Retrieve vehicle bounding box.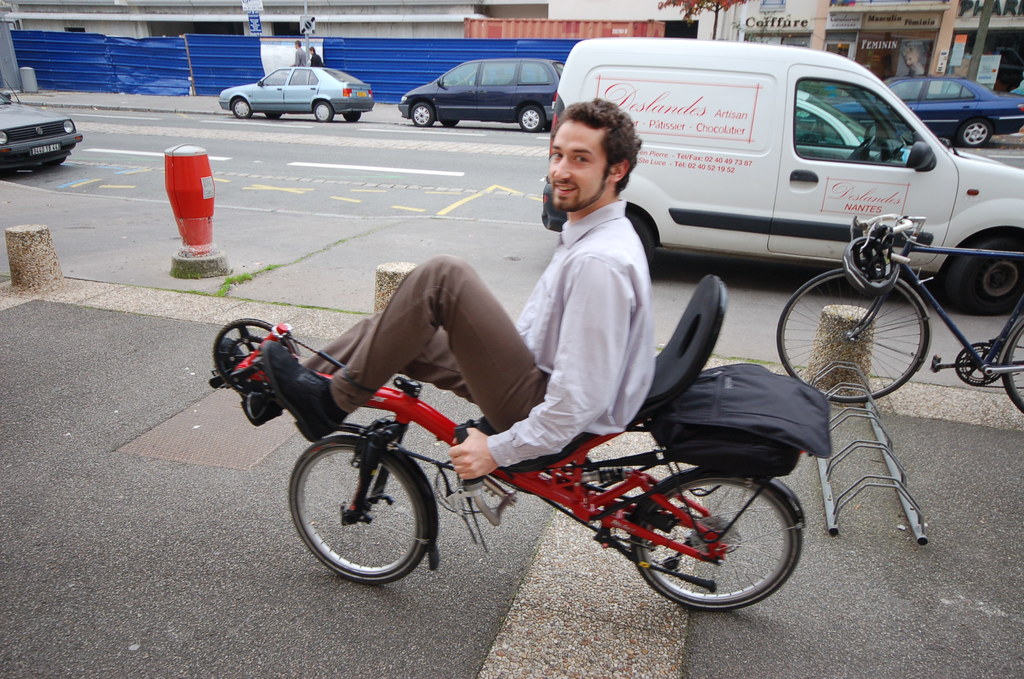
Bounding box: (left=777, top=213, right=1023, bottom=417).
